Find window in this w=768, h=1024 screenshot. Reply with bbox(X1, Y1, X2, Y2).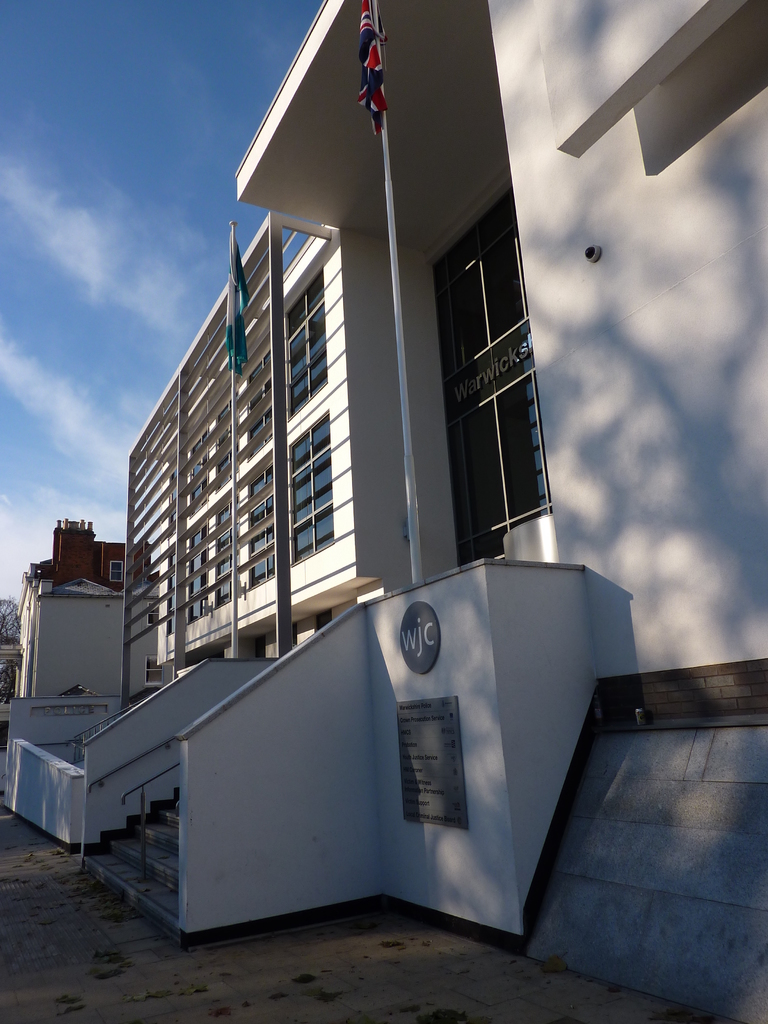
bbox(107, 560, 120, 580).
